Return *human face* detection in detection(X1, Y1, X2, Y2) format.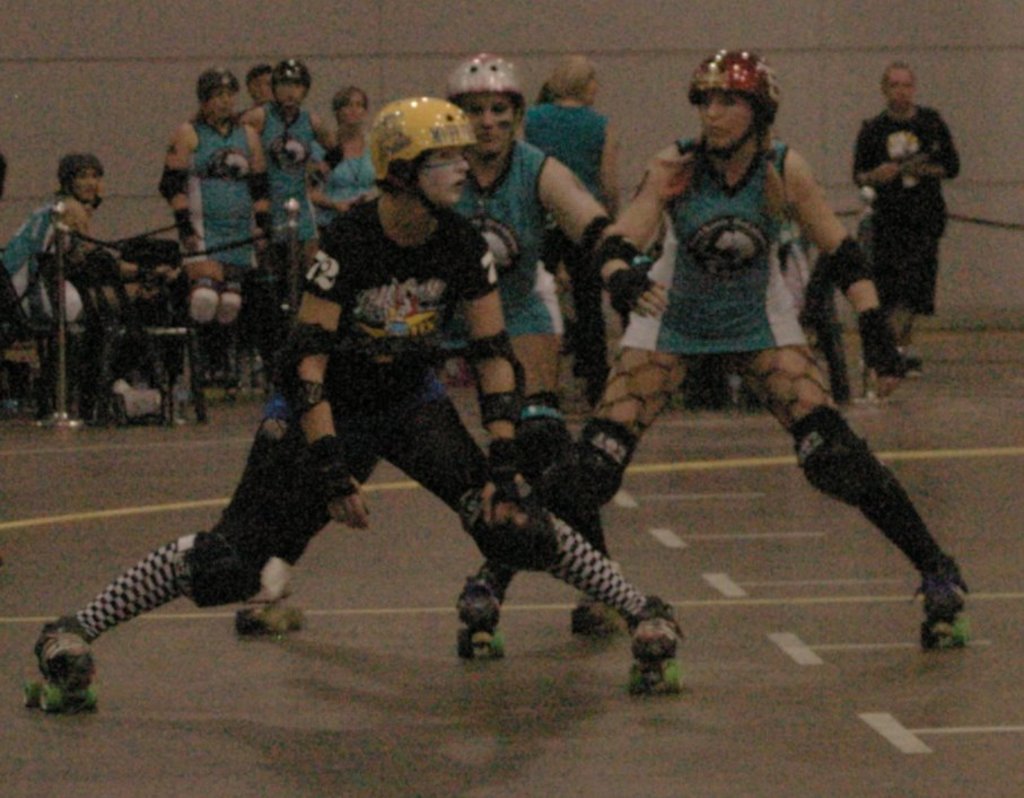
detection(457, 94, 517, 157).
